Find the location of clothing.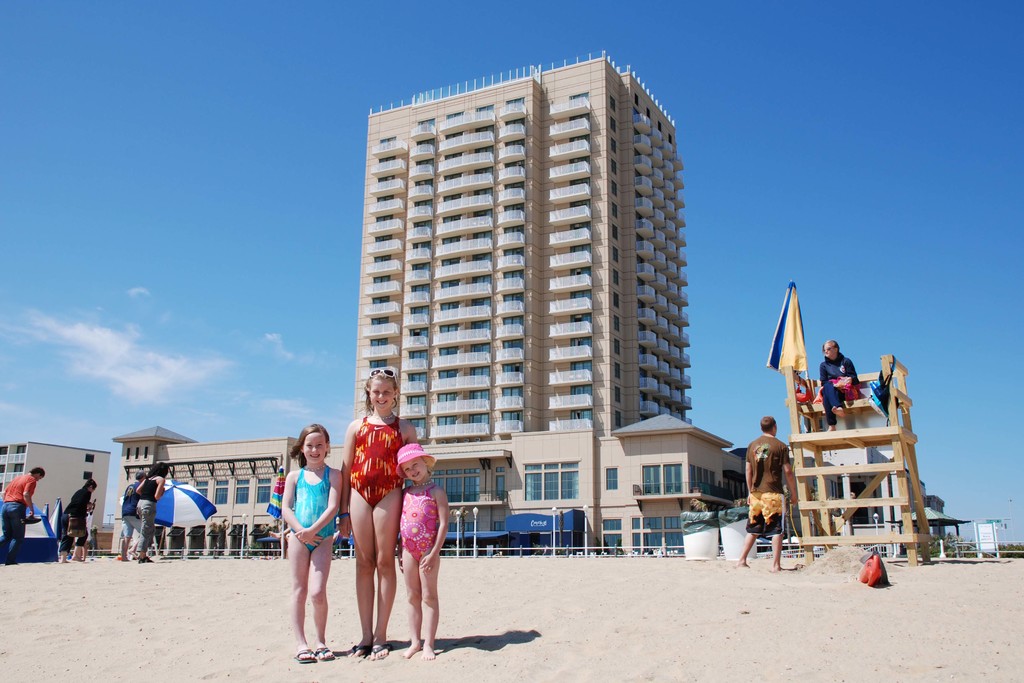
Location: l=120, t=480, r=143, b=538.
